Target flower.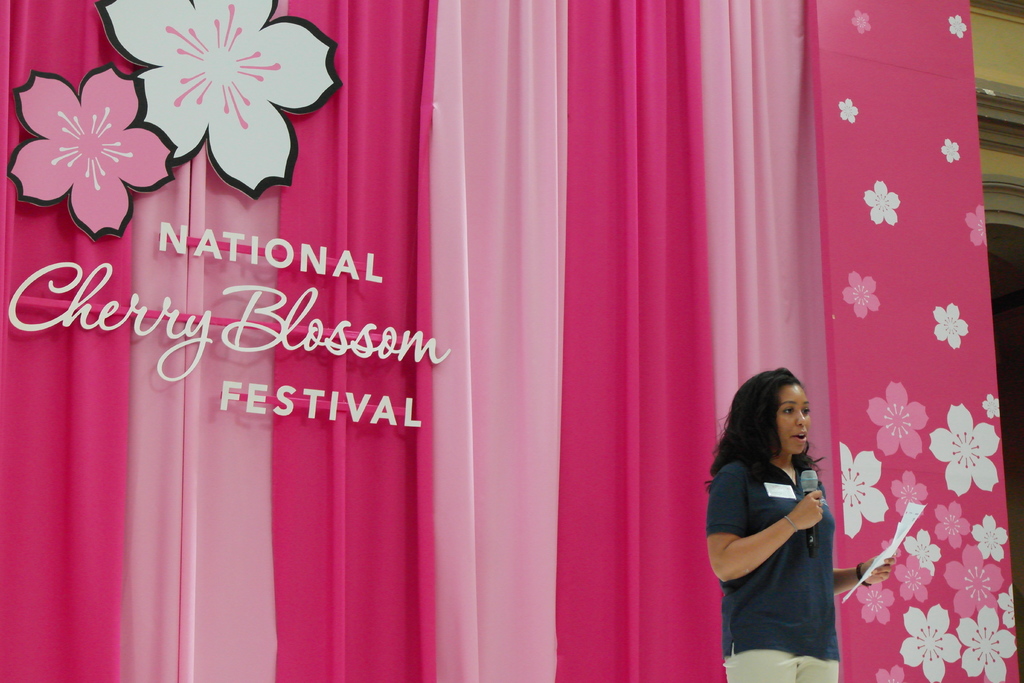
Target region: bbox=(24, 65, 145, 201).
